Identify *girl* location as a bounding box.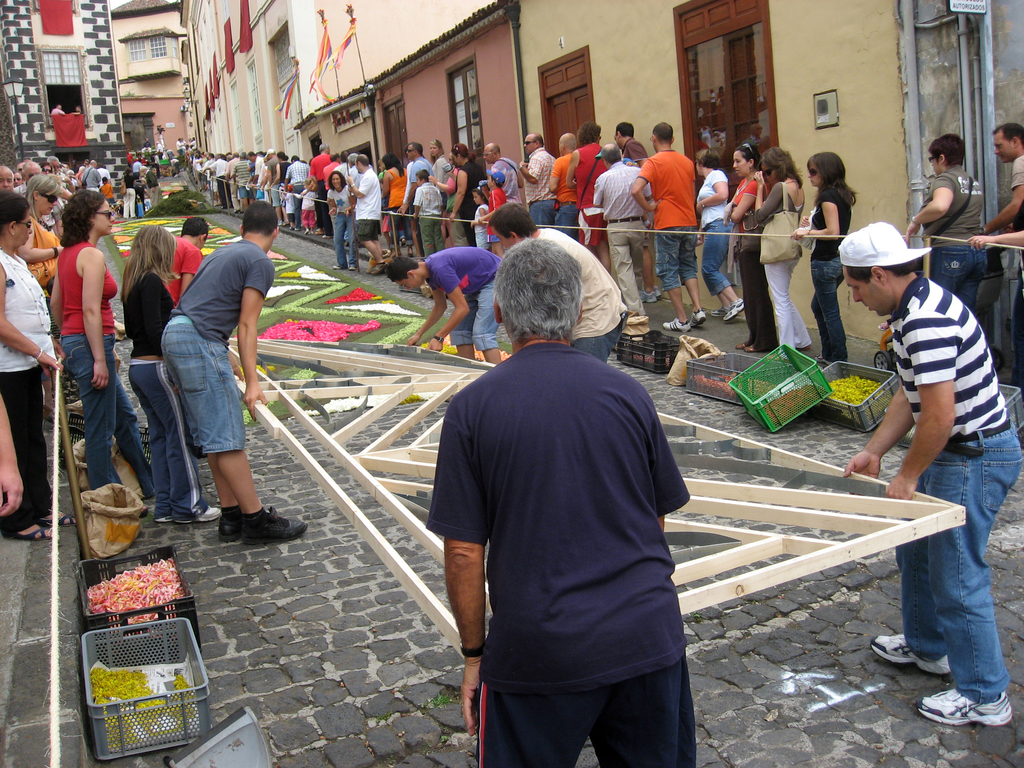
294, 179, 316, 234.
